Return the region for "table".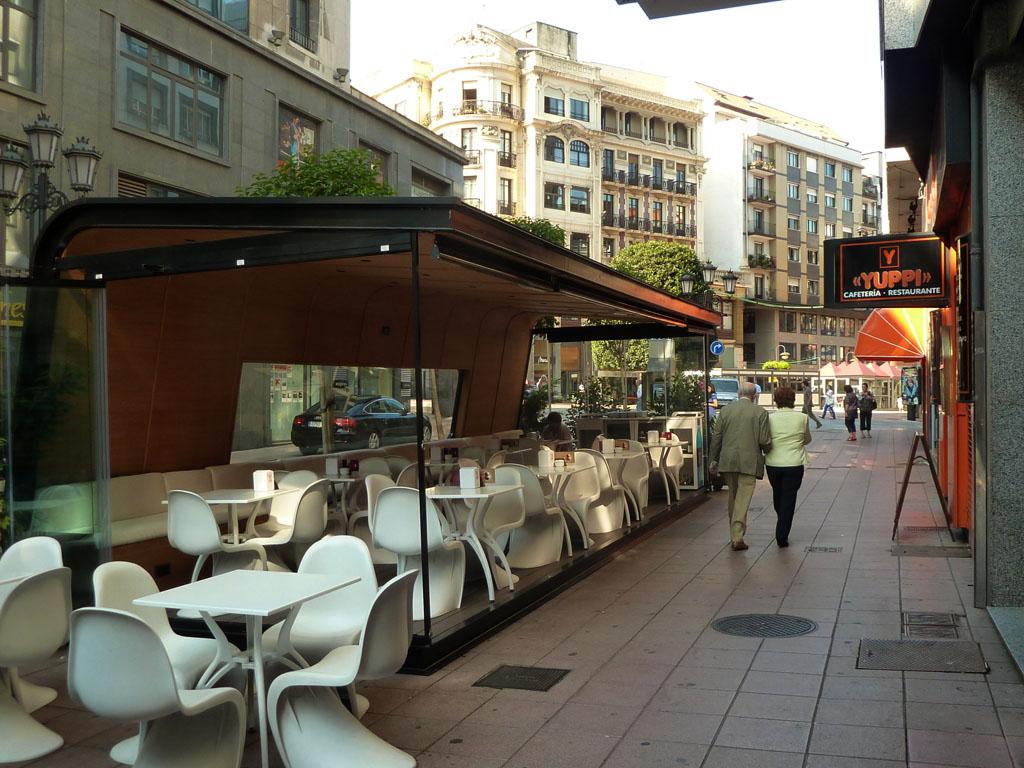
x1=533 y1=460 x2=595 y2=557.
